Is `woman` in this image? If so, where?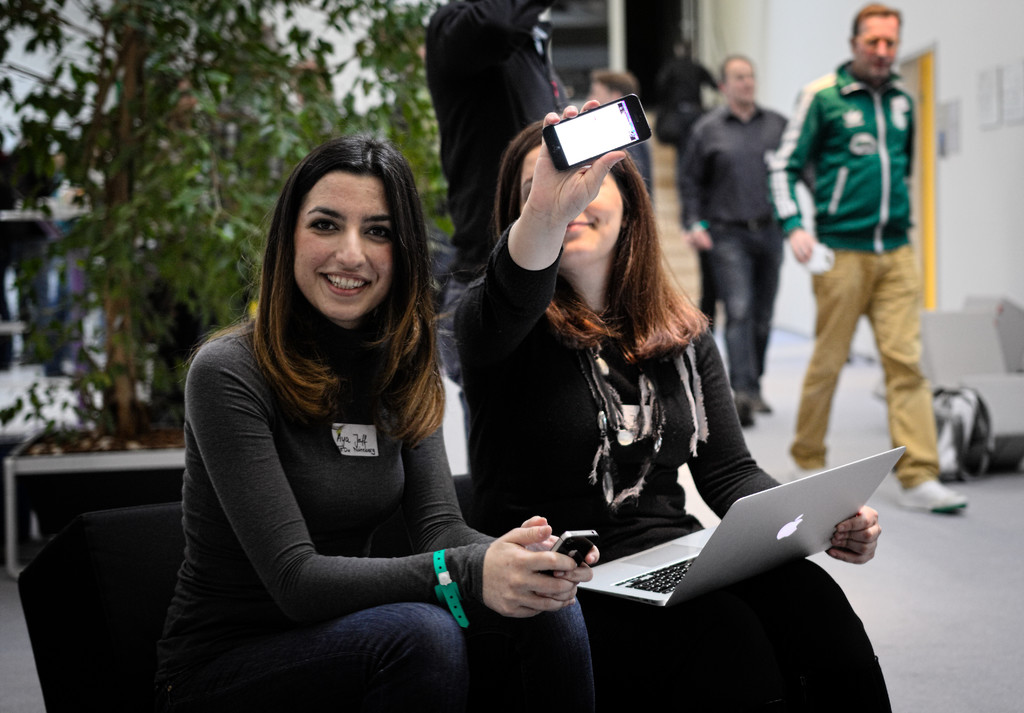
Yes, at [x1=447, y1=96, x2=905, y2=712].
